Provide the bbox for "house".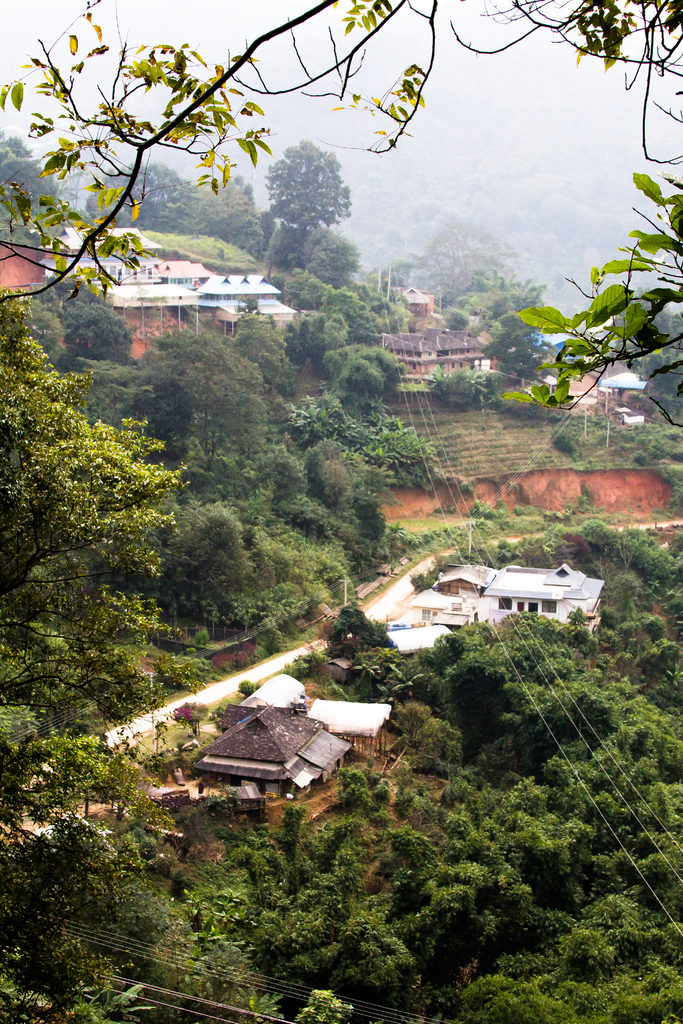
[381, 615, 458, 678].
